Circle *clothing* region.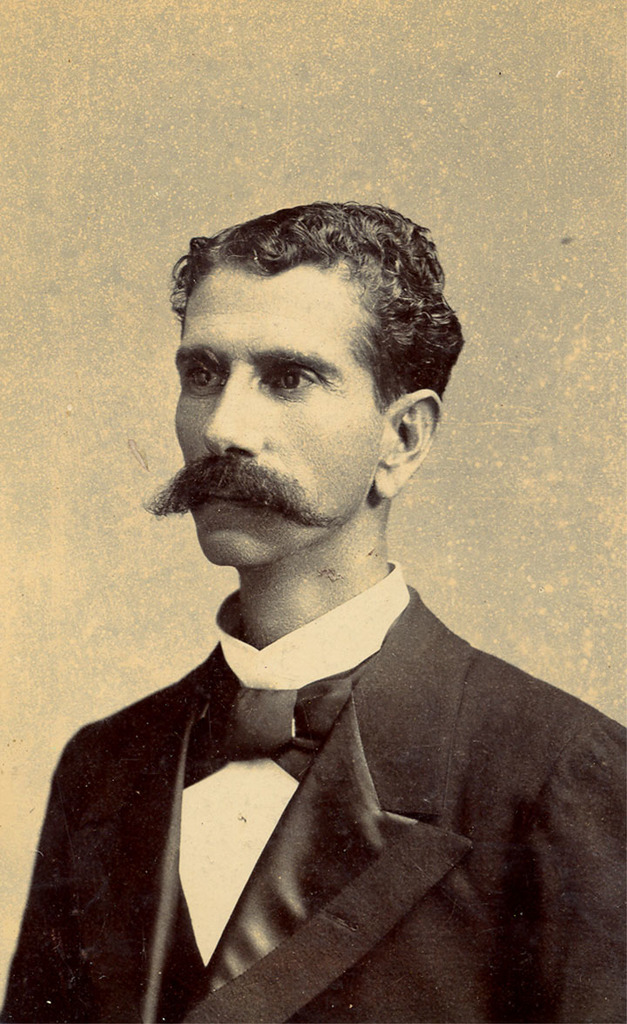
Region: pyautogui.locateOnScreen(0, 595, 626, 1017).
